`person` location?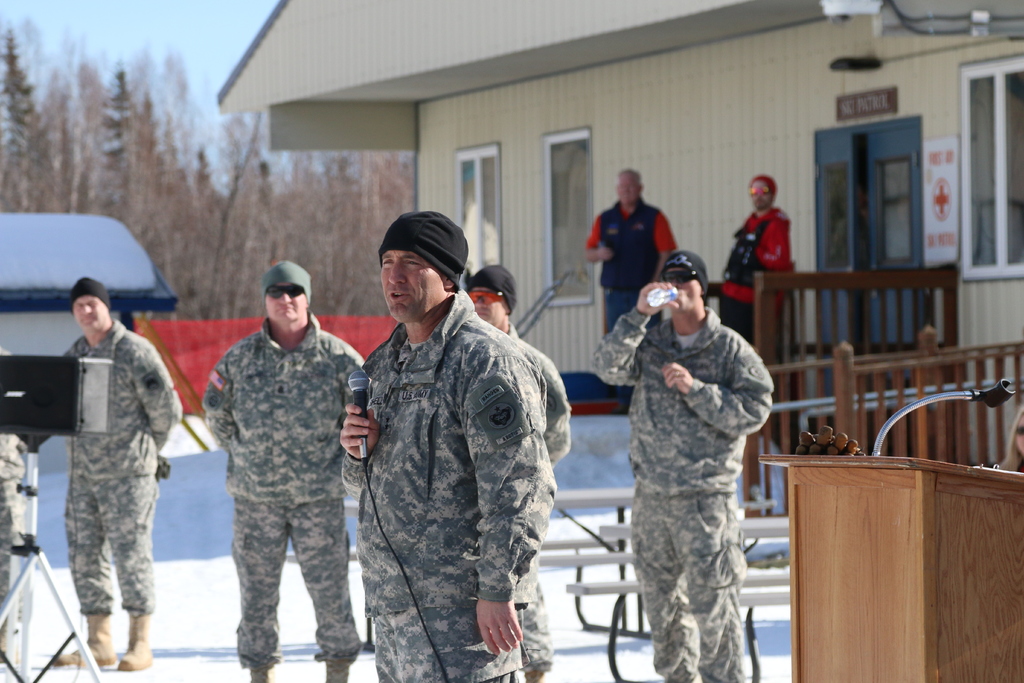
200:258:370:682
